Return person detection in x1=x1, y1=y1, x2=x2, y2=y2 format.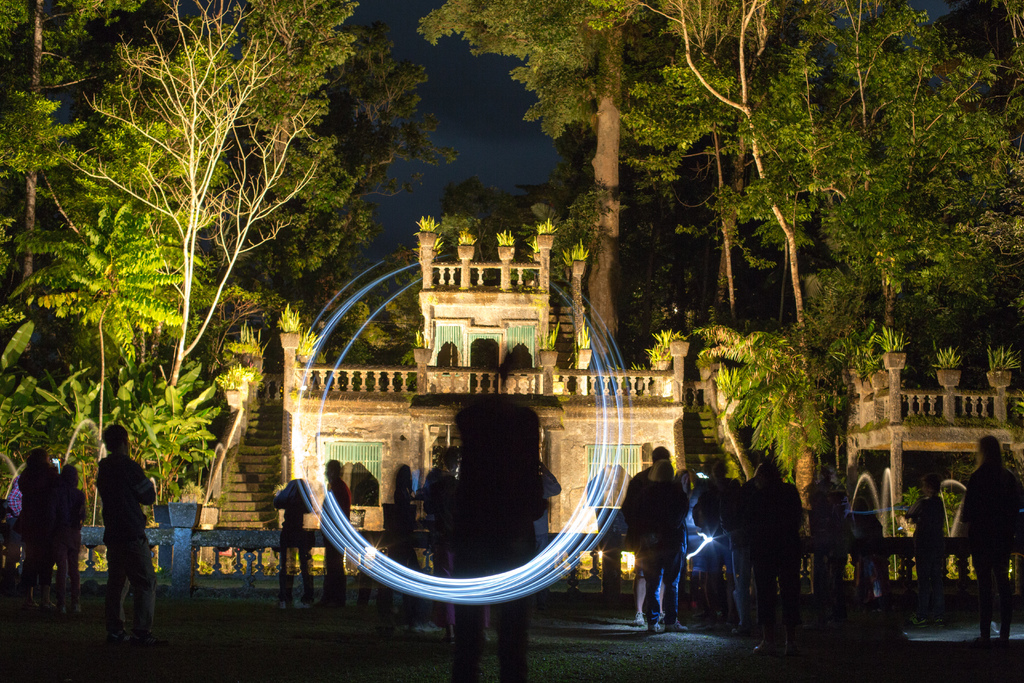
x1=323, y1=453, x2=355, y2=608.
